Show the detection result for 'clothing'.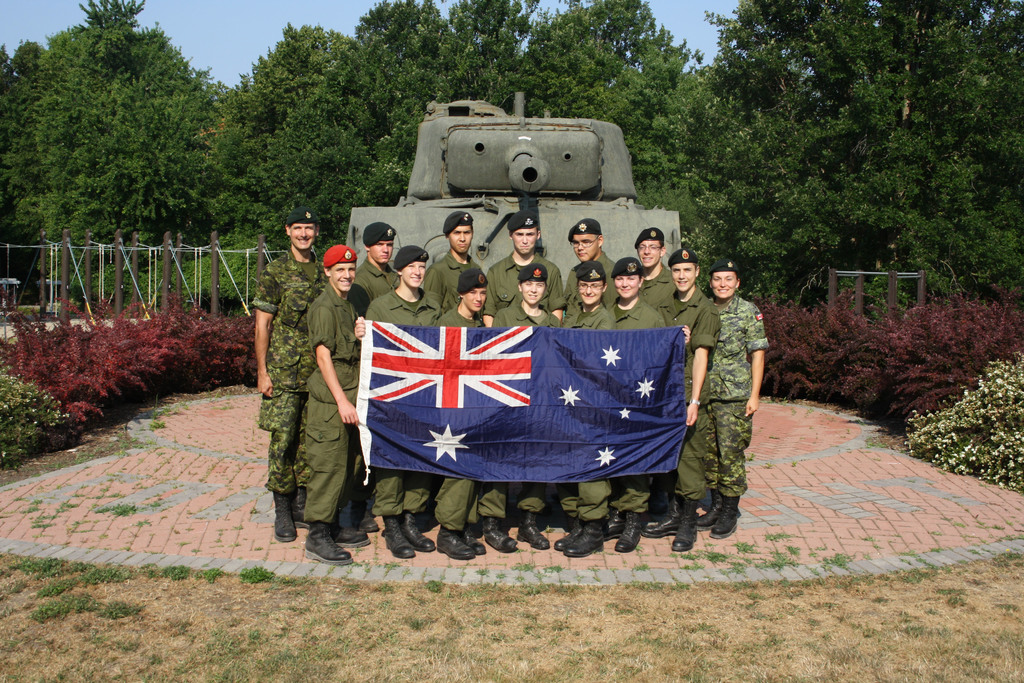
bbox(610, 292, 648, 514).
